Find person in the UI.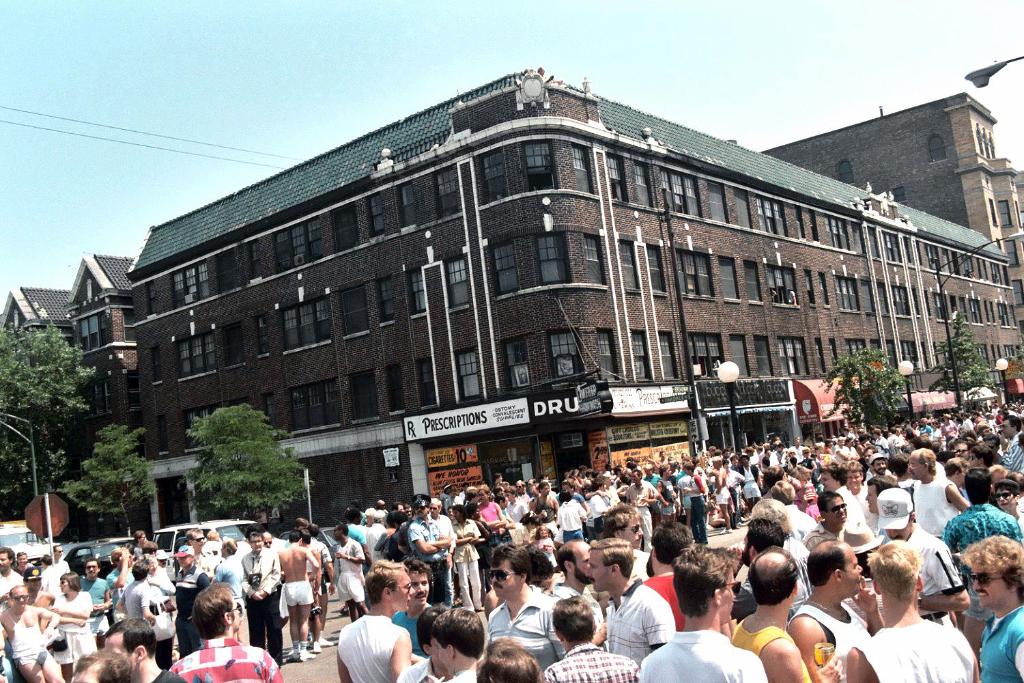
UI element at locate(756, 497, 814, 594).
